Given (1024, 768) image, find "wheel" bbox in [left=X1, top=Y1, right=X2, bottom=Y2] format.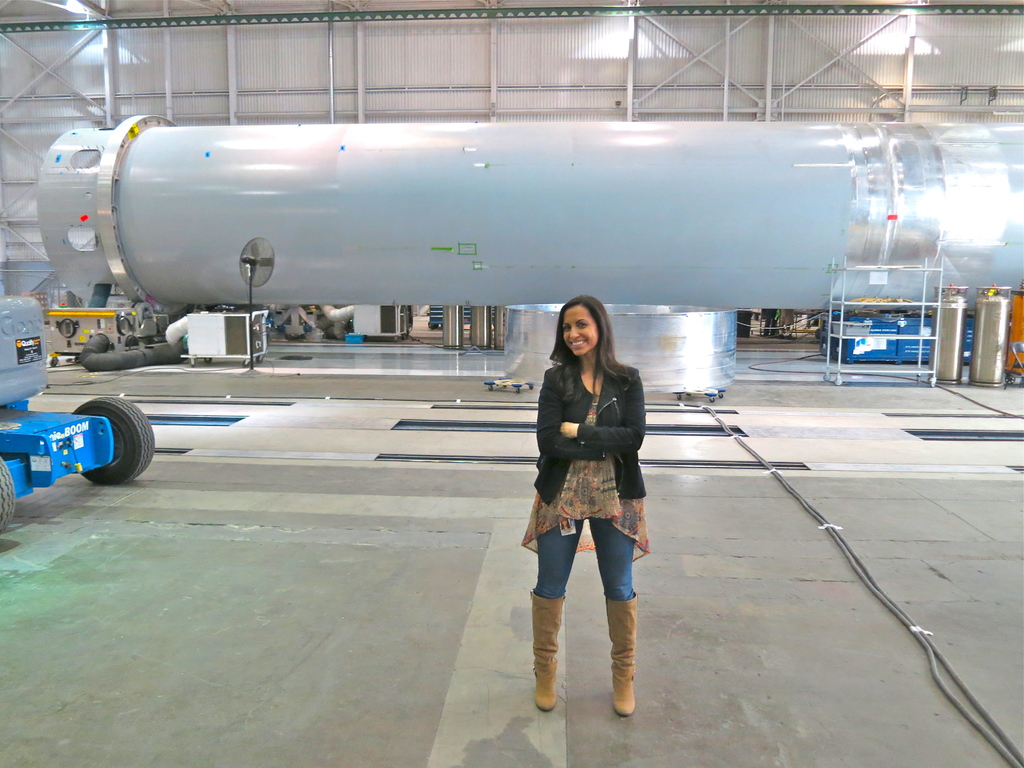
[left=824, top=374, right=829, bottom=380].
